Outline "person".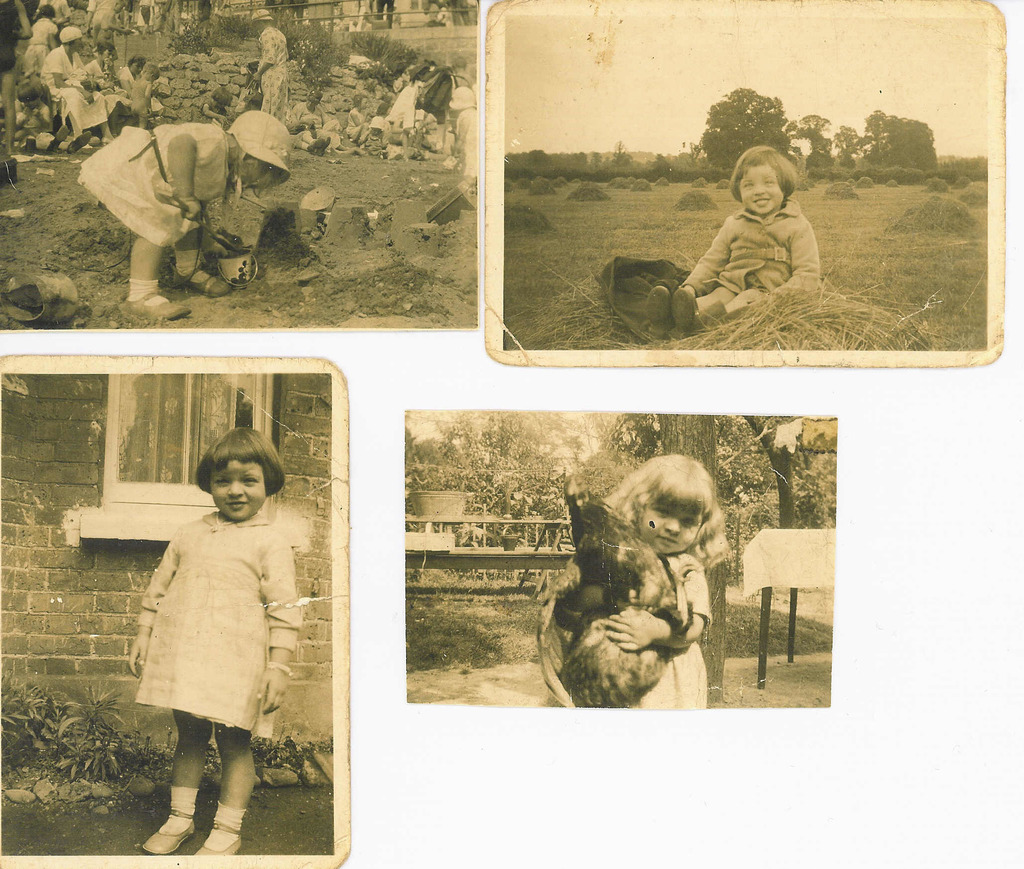
Outline: (x1=26, y1=6, x2=53, y2=63).
